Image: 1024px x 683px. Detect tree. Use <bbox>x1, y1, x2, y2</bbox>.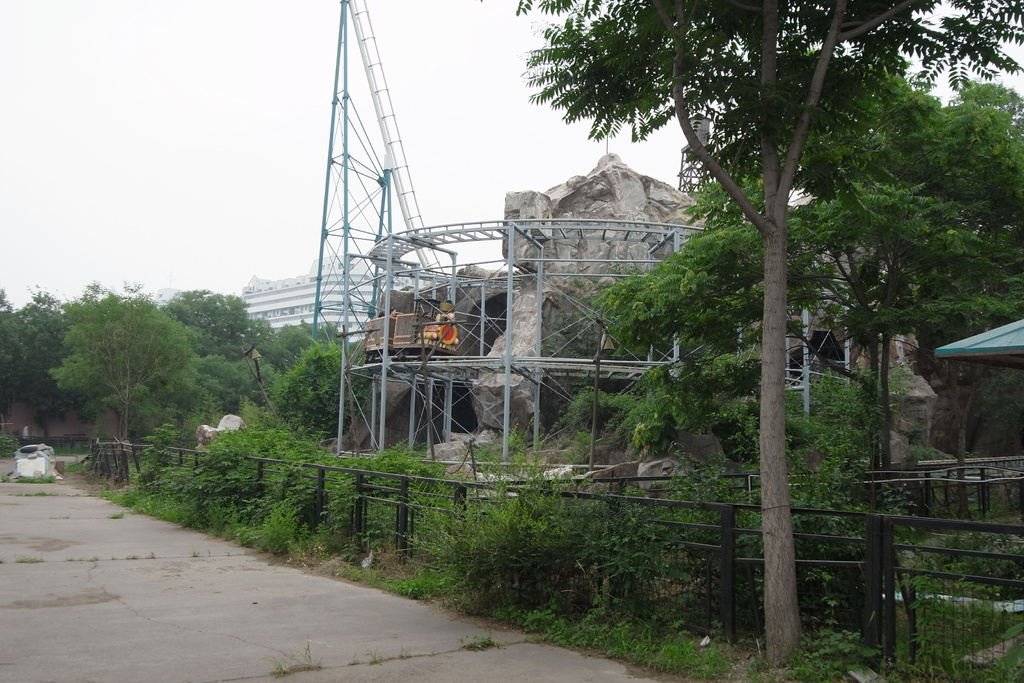
<bbox>577, 185, 902, 647</bbox>.
